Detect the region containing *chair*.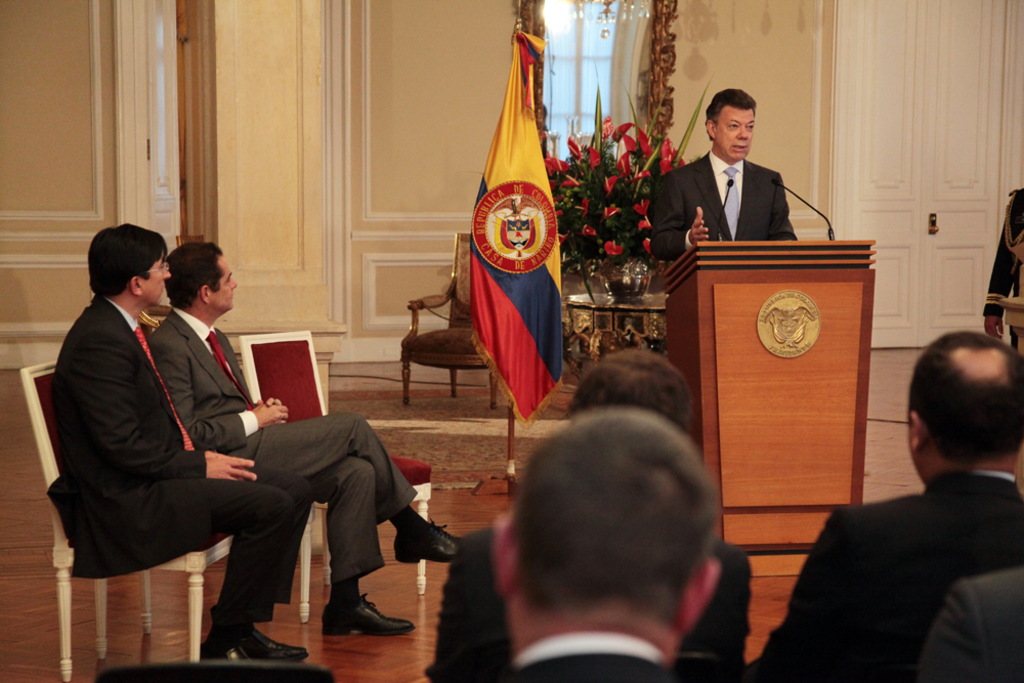
(19,355,232,680).
